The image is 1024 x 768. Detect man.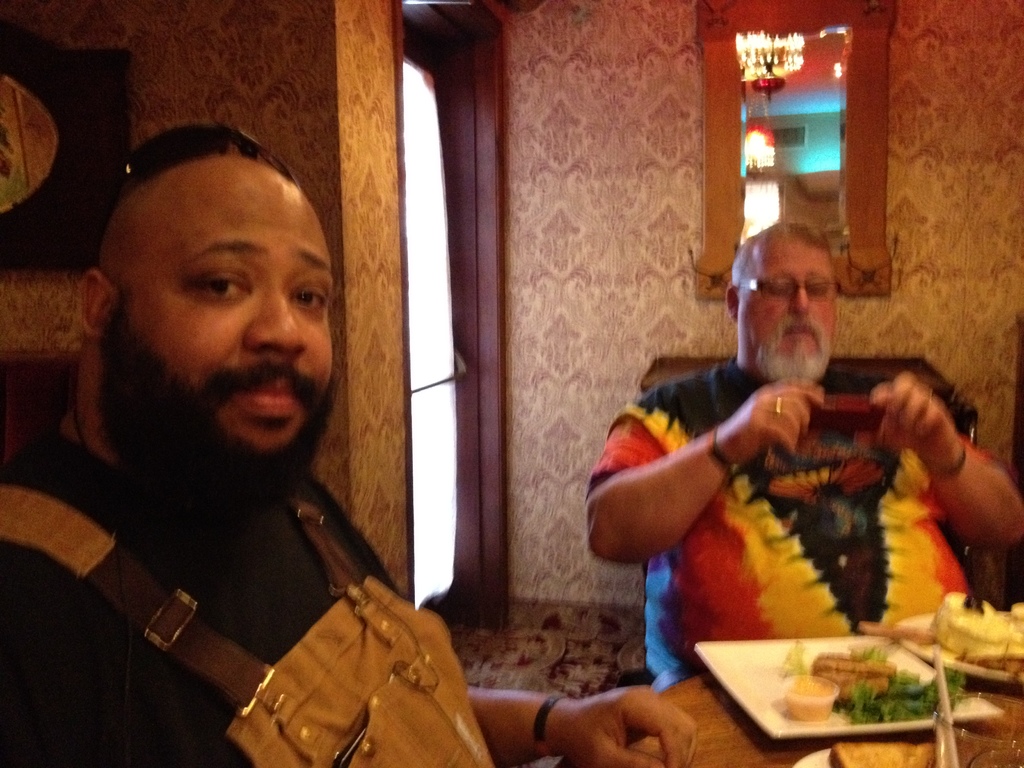
Detection: bbox=[577, 227, 991, 669].
